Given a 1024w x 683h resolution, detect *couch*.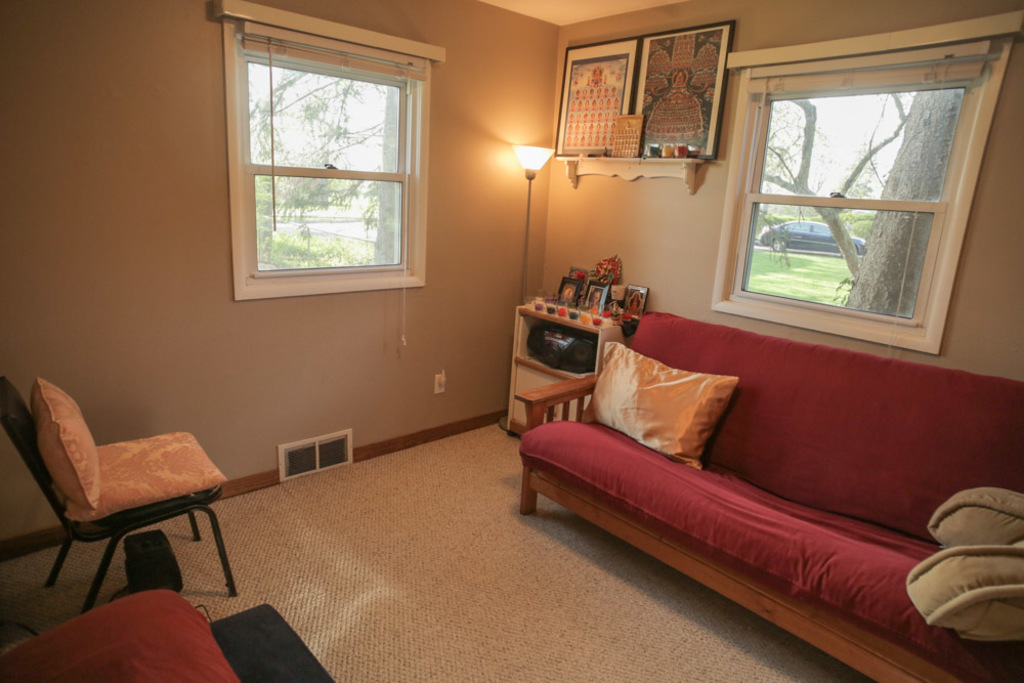
x1=510 y1=301 x2=995 y2=682.
